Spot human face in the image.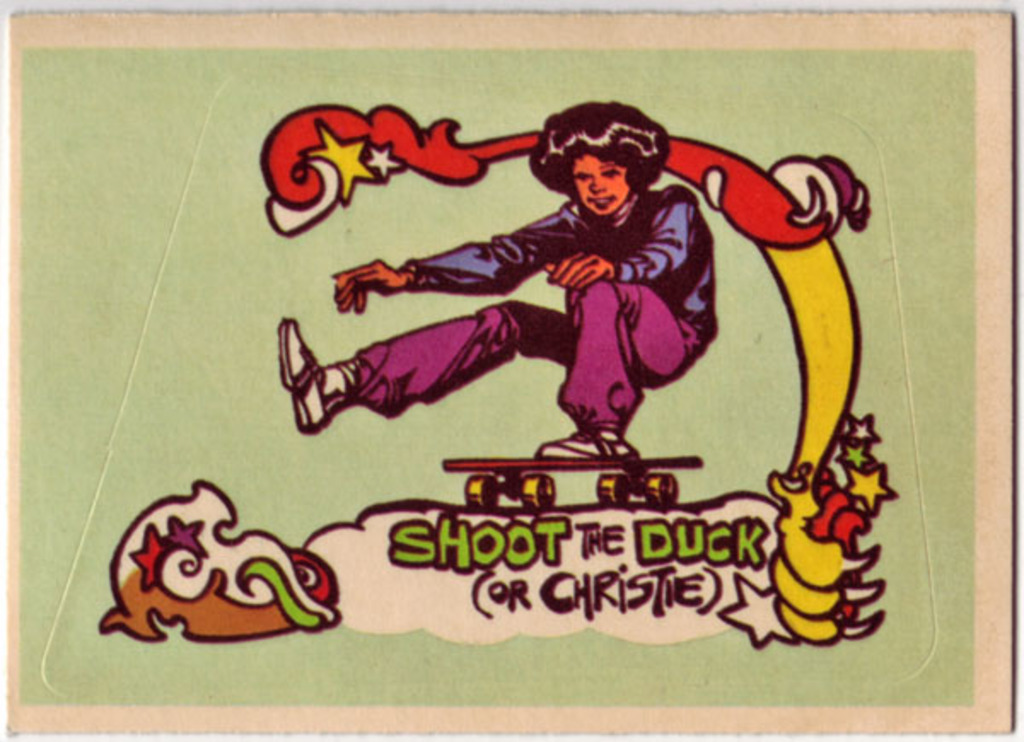
human face found at <region>573, 152, 628, 206</region>.
